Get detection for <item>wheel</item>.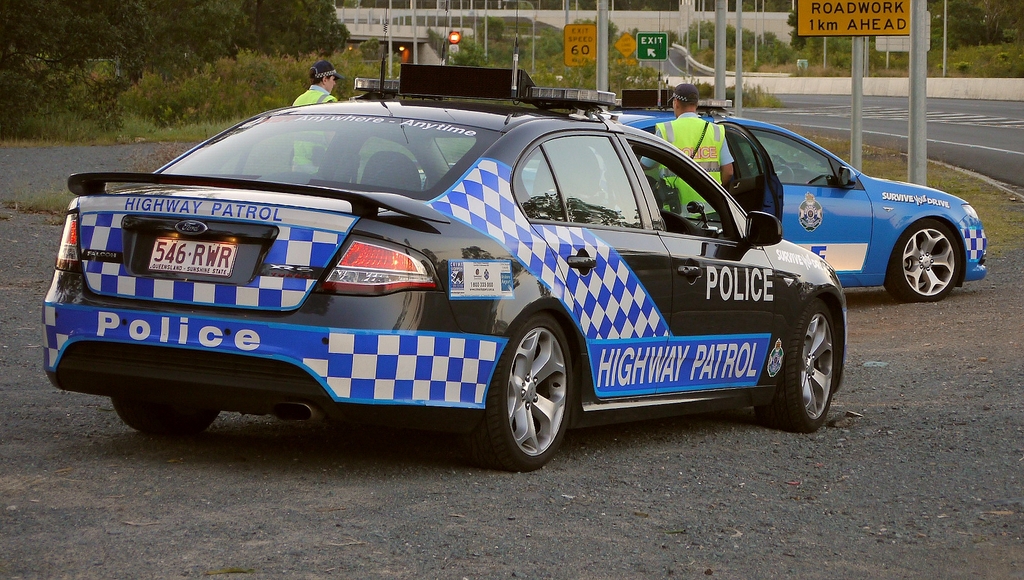
Detection: left=887, top=218, right=959, bottom=303.
